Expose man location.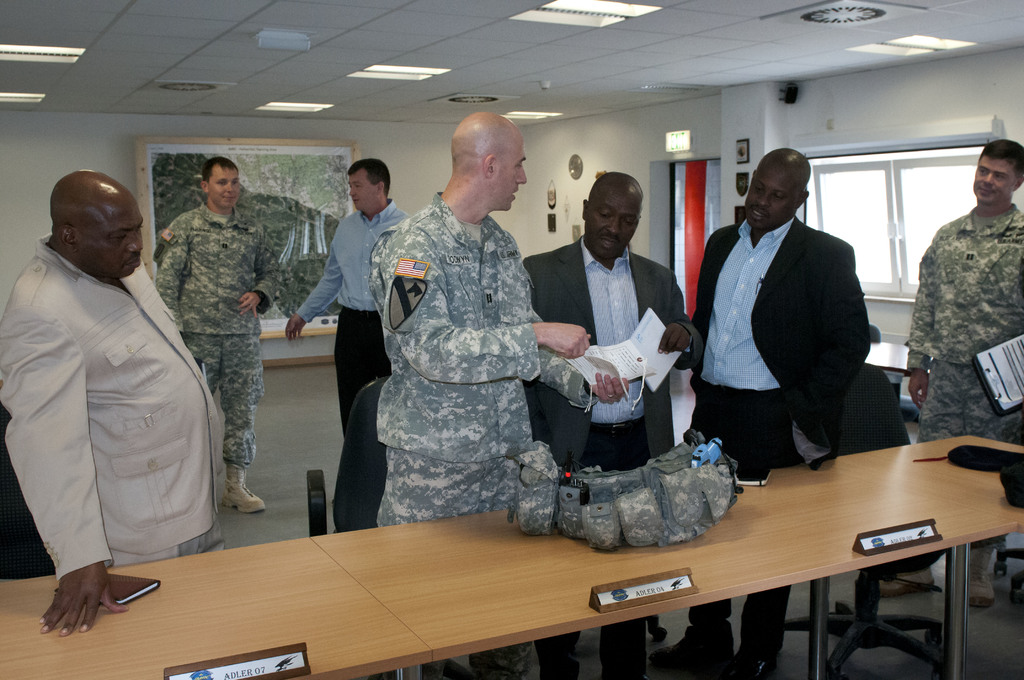
Exposed at (521, 163, 701, 679).
